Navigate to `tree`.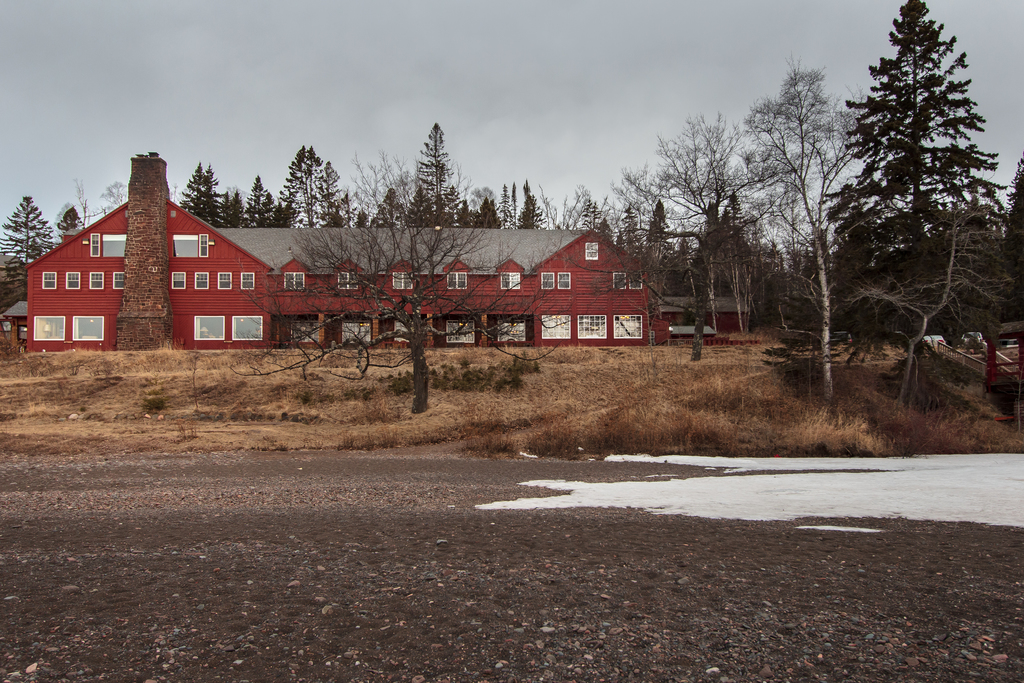
Navigation target: box=[562, 184, 600, 233].
